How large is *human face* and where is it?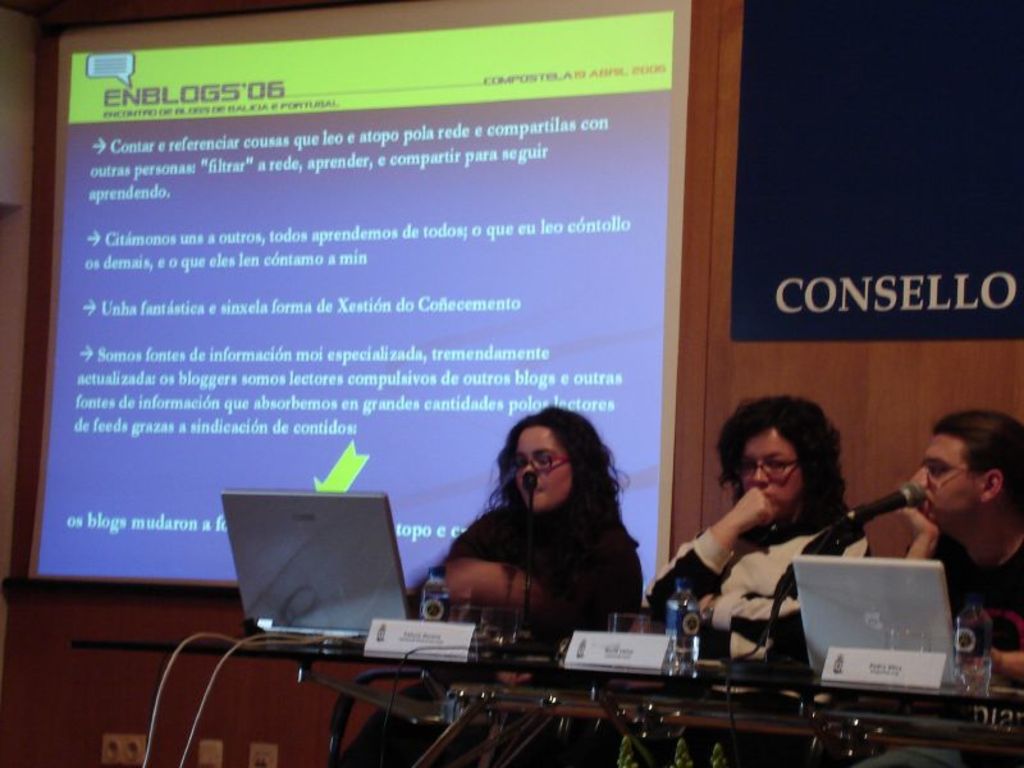
Bounding box: 741,428,801,517.
